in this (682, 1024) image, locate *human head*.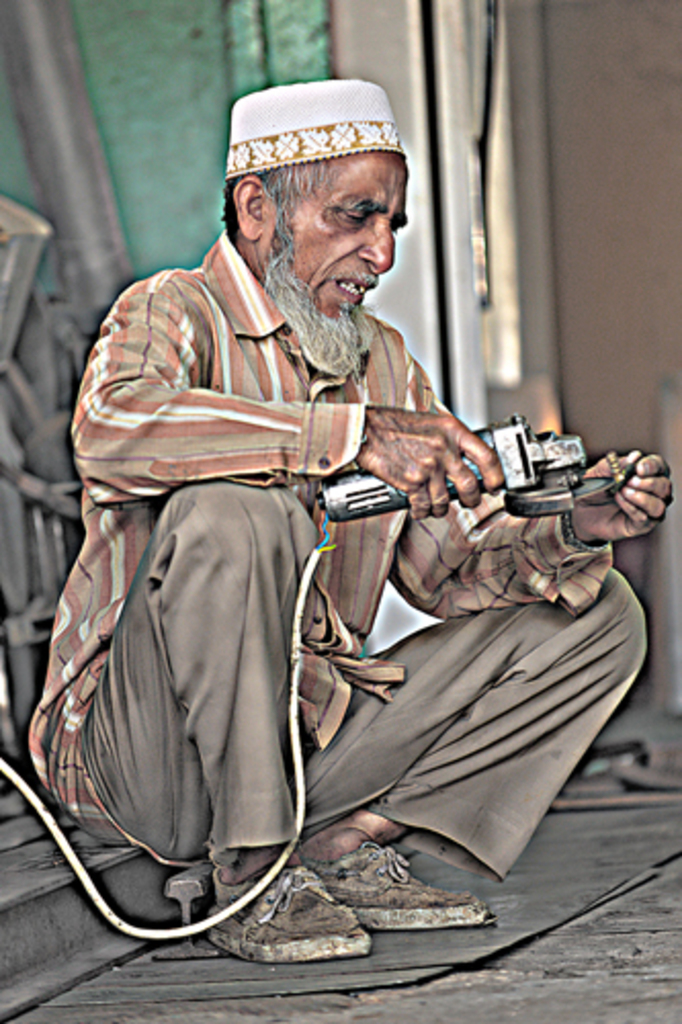
Bounding box: [209,76,422,311].
